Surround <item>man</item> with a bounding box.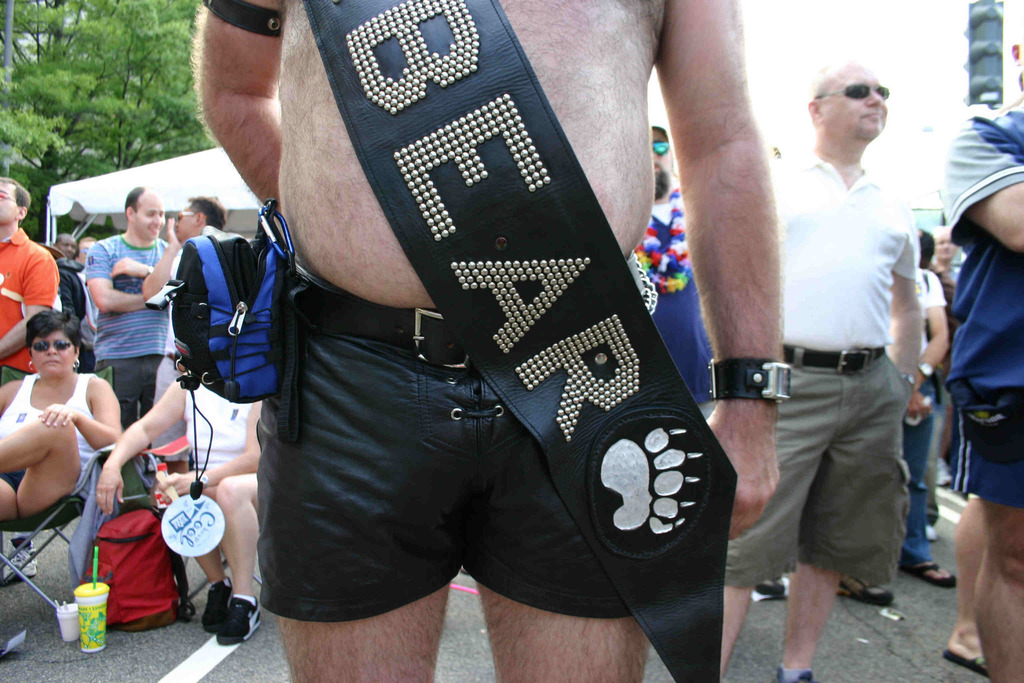
locate(51, 235, 75, 258).
